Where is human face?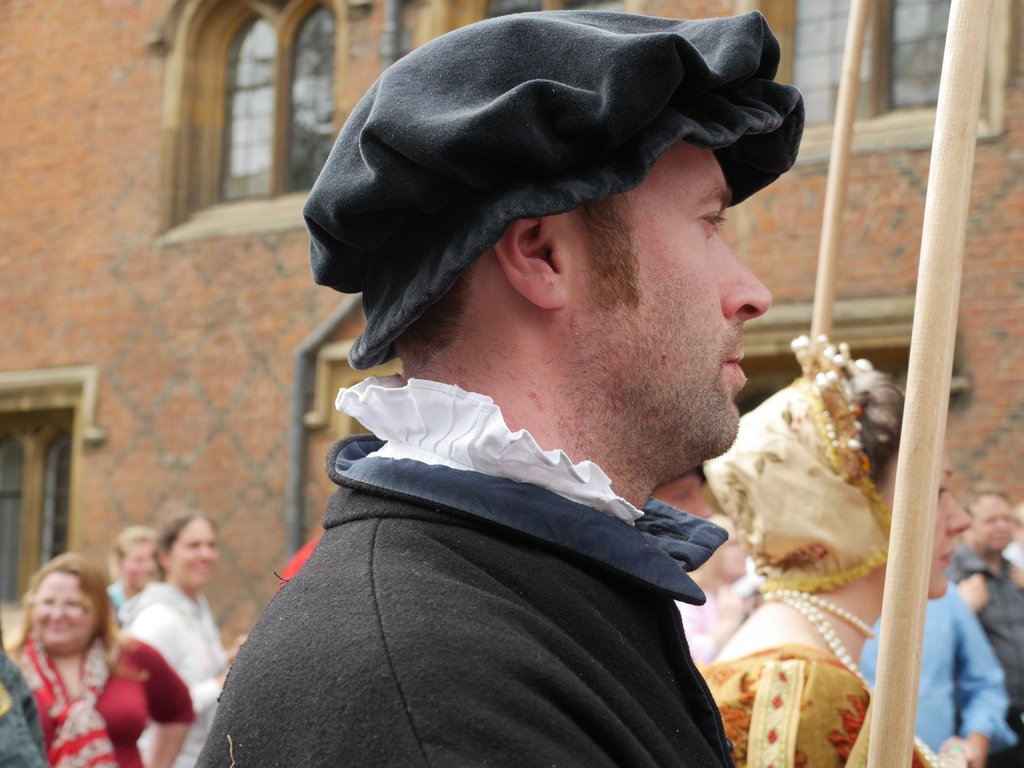
[x1=721, y1=535, x2=750, y2=579].
